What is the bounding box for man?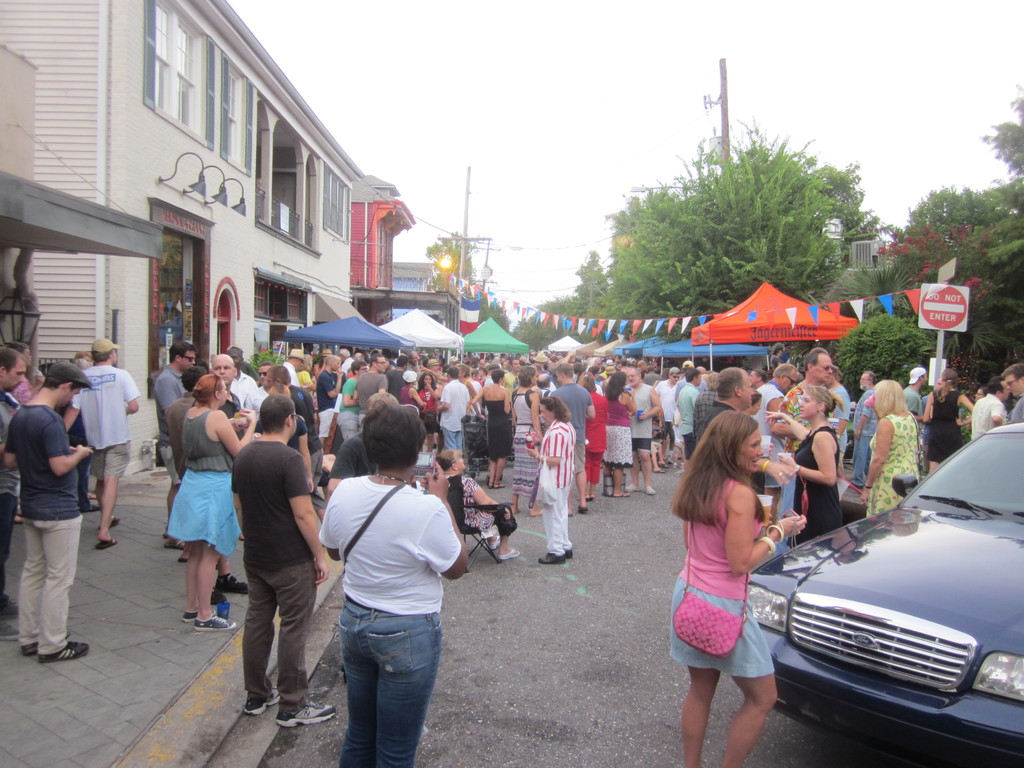
<region>63, 341, 145, 540</region>.
